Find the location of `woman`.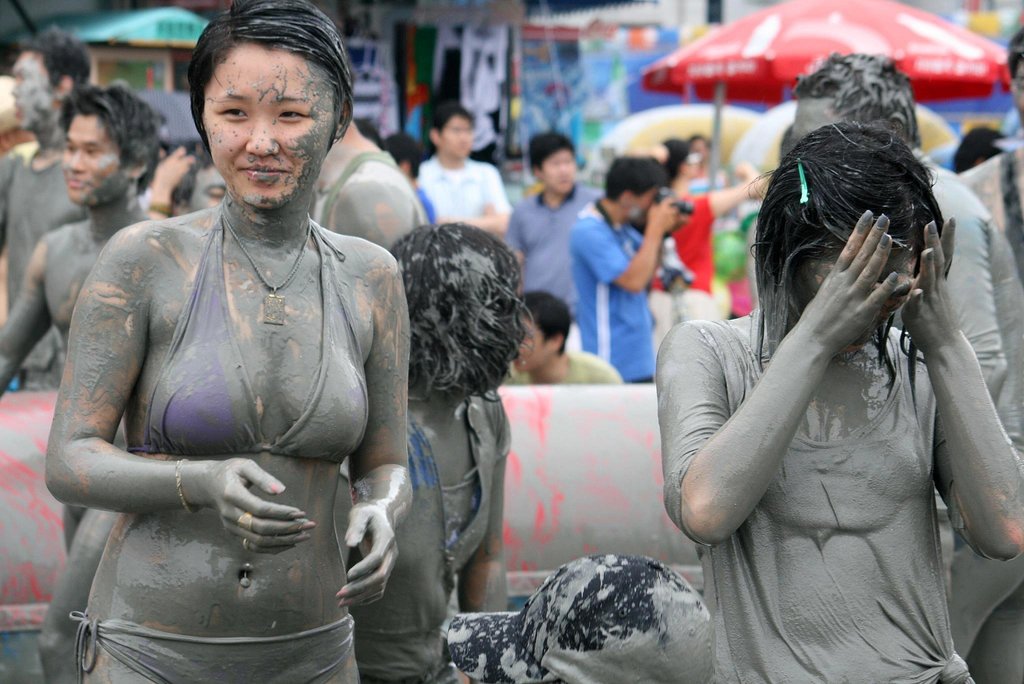
Location: locate(45, 0, 409, 683).
